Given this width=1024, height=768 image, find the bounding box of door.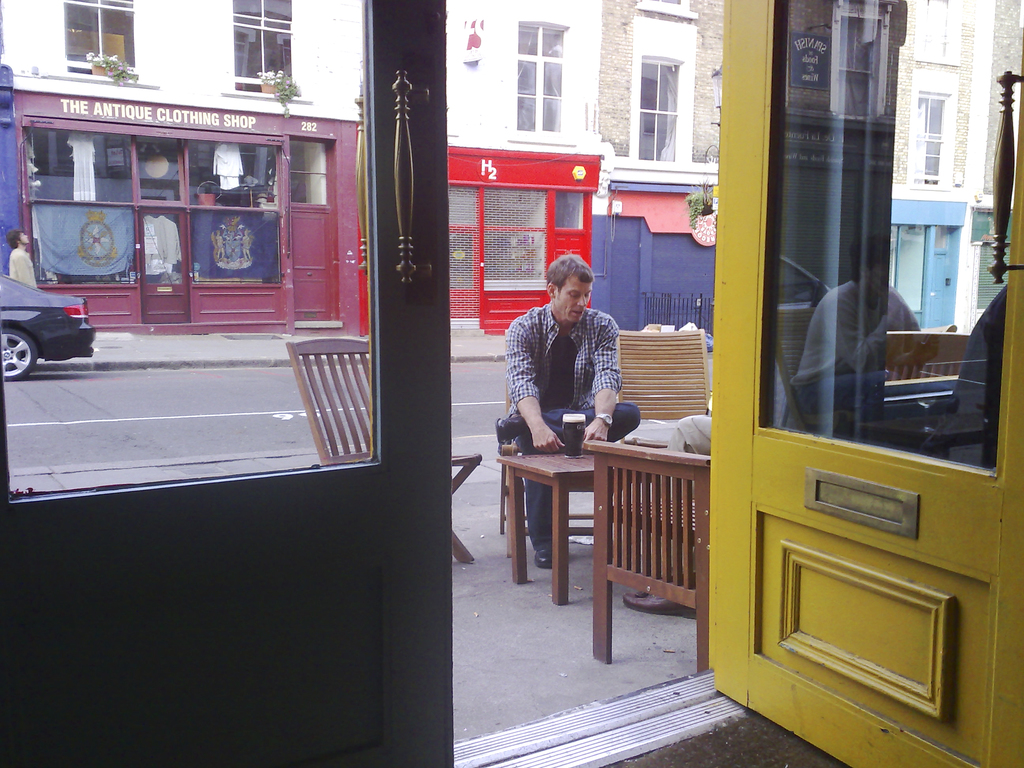
[285,207,337,321].
